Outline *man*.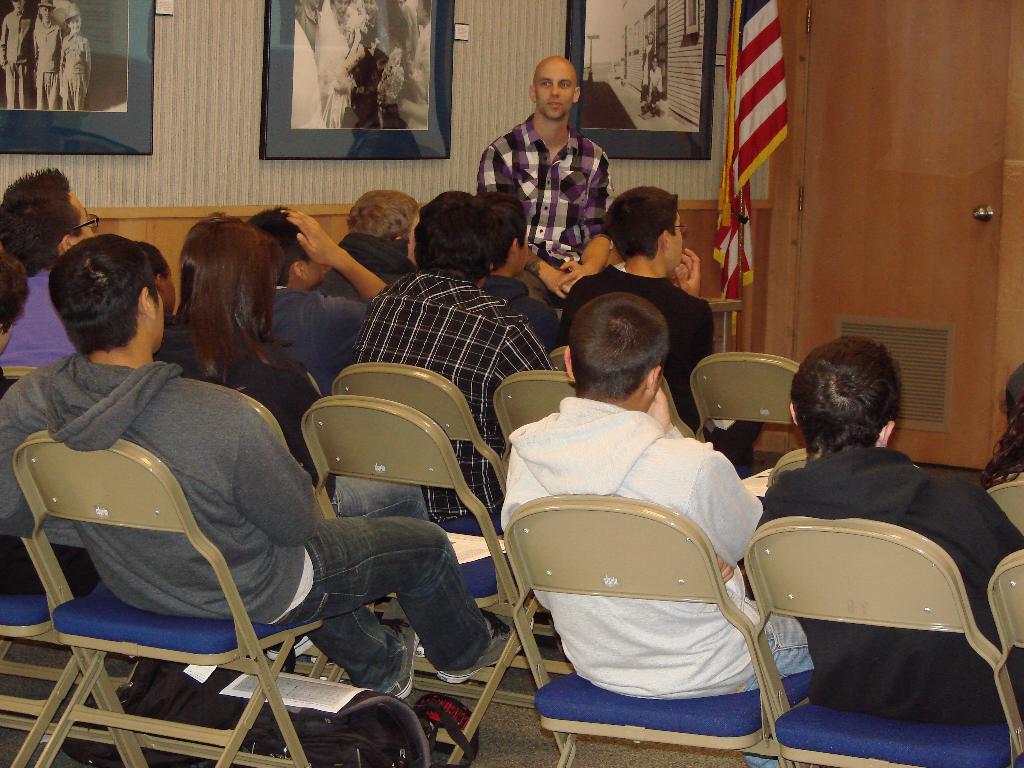
Outline: region(0, 234, 535, 701).
